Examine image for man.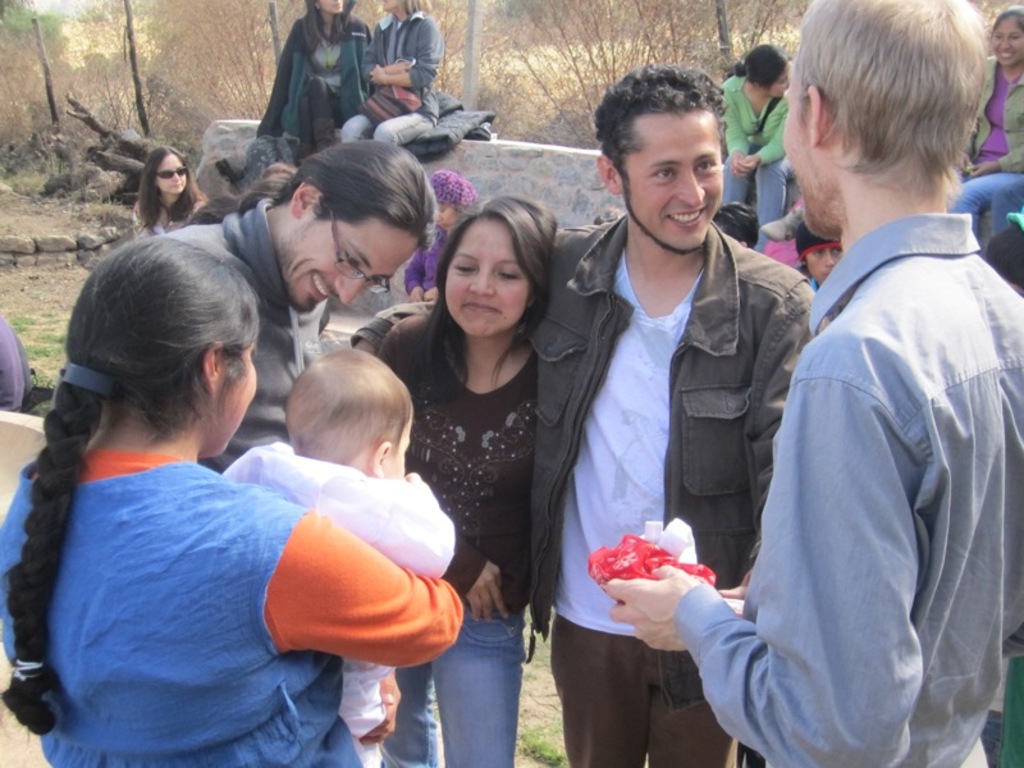
Examination result: (left=699, top=0, right=1018, bottom=767).
